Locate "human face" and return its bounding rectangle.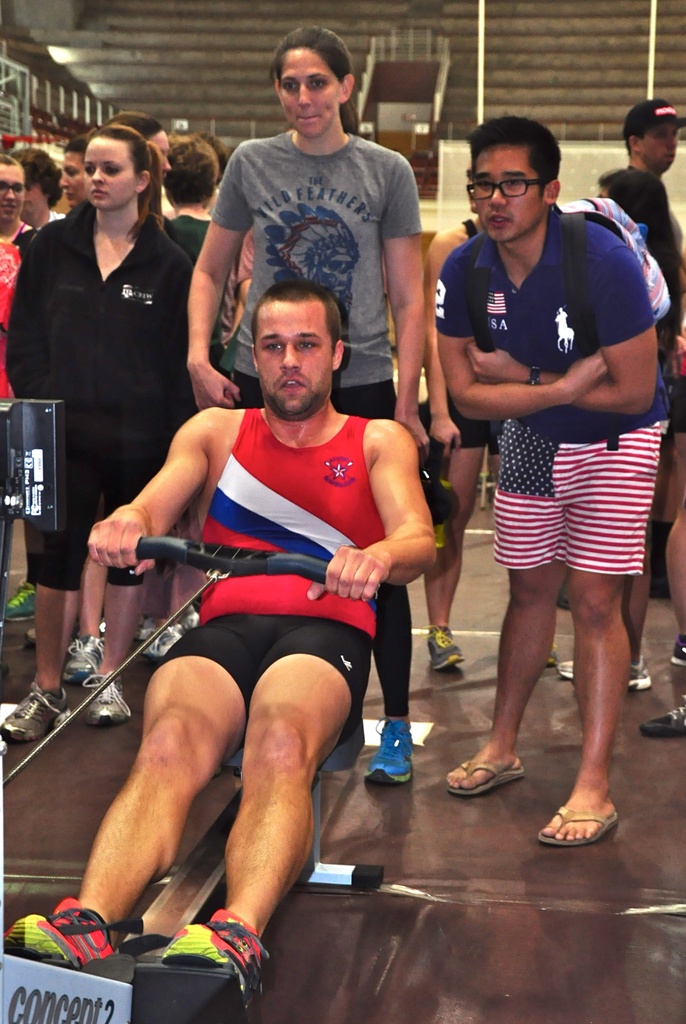
box(280, 38, 338, 134).
